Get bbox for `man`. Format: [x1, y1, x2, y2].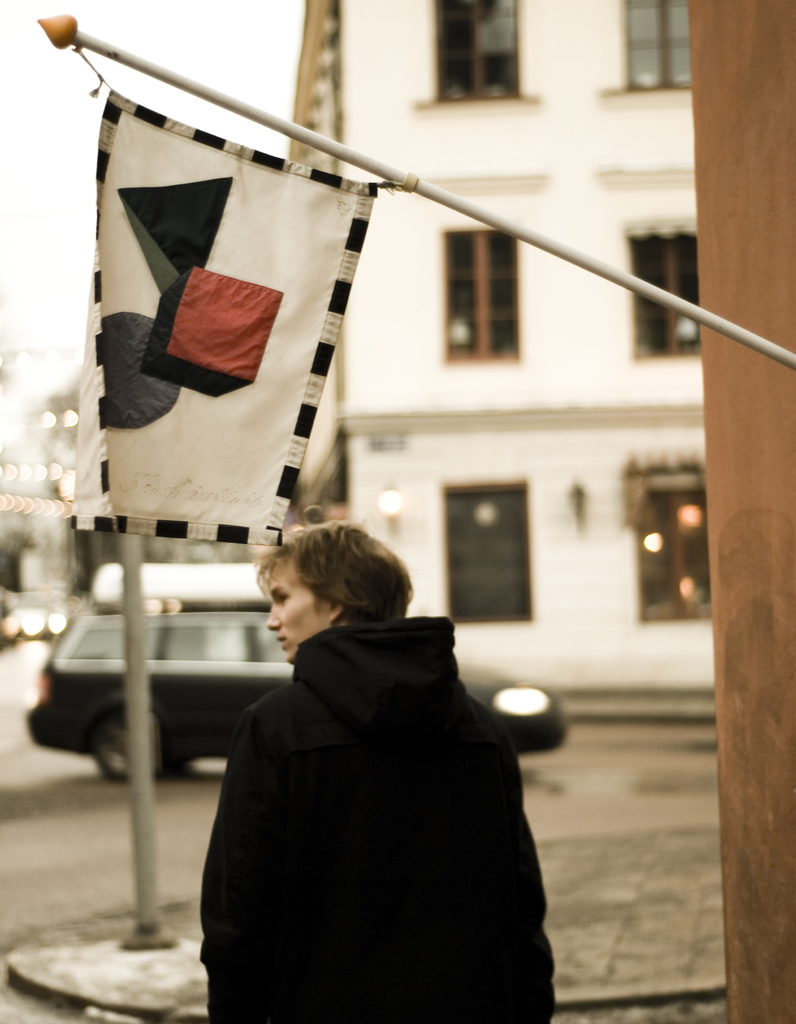
[199, 517, 556, 1023].
